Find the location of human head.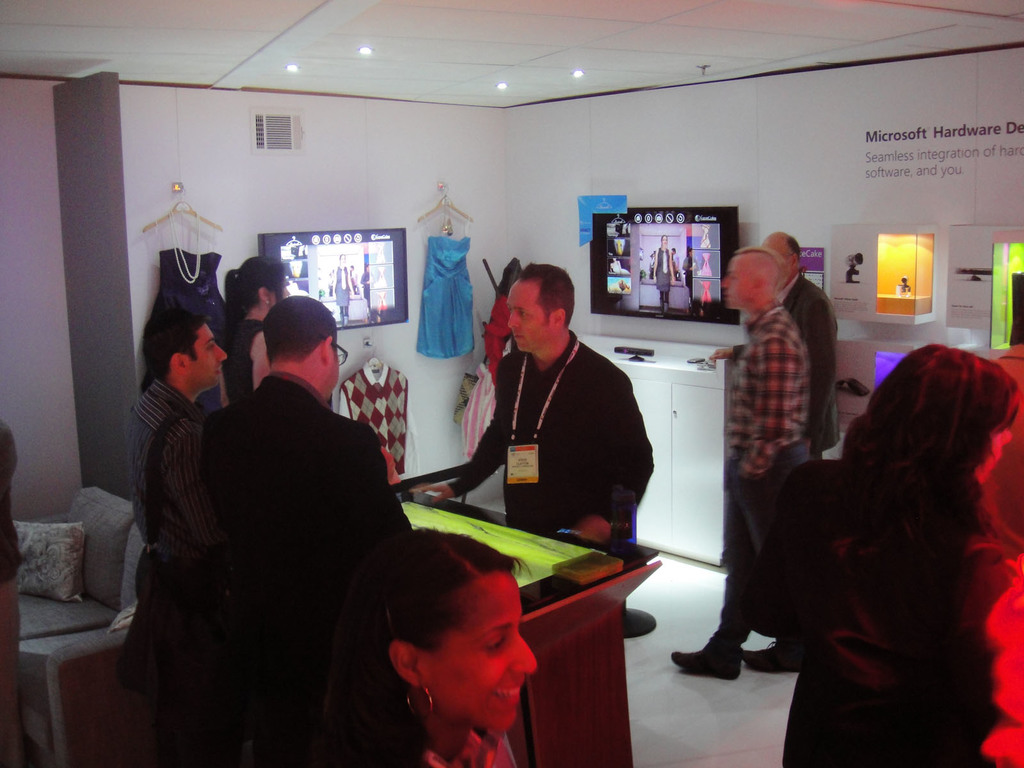
Location: region(145, 307, 230, 399).
